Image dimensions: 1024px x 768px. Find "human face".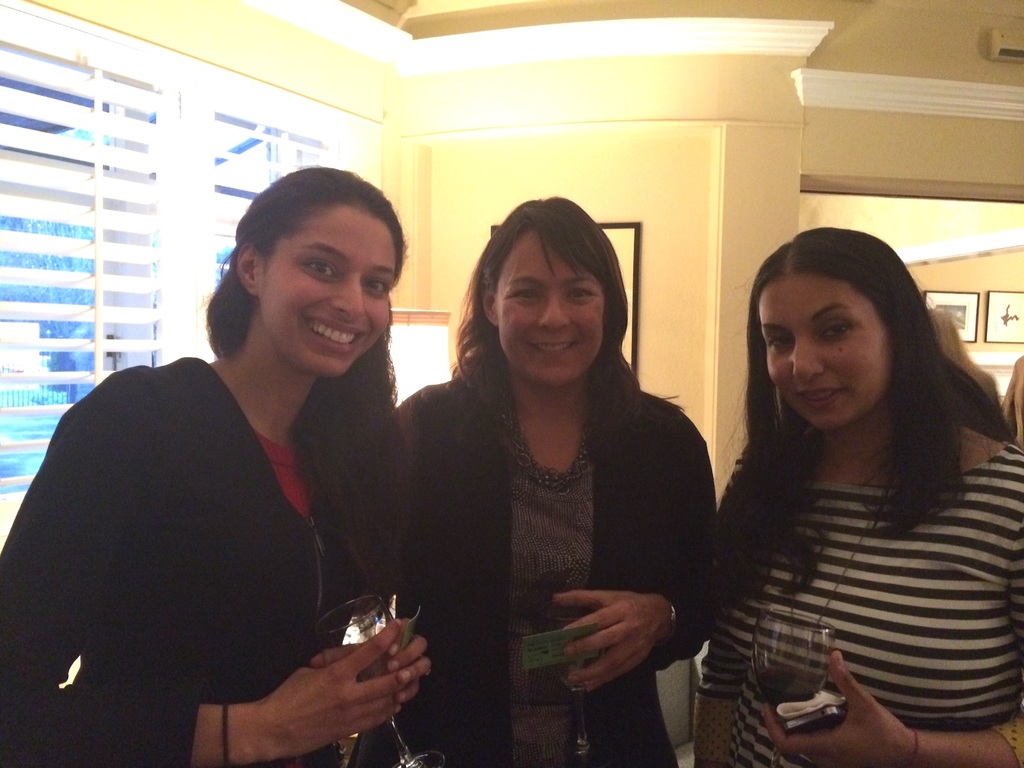
[769,278,890,435].
